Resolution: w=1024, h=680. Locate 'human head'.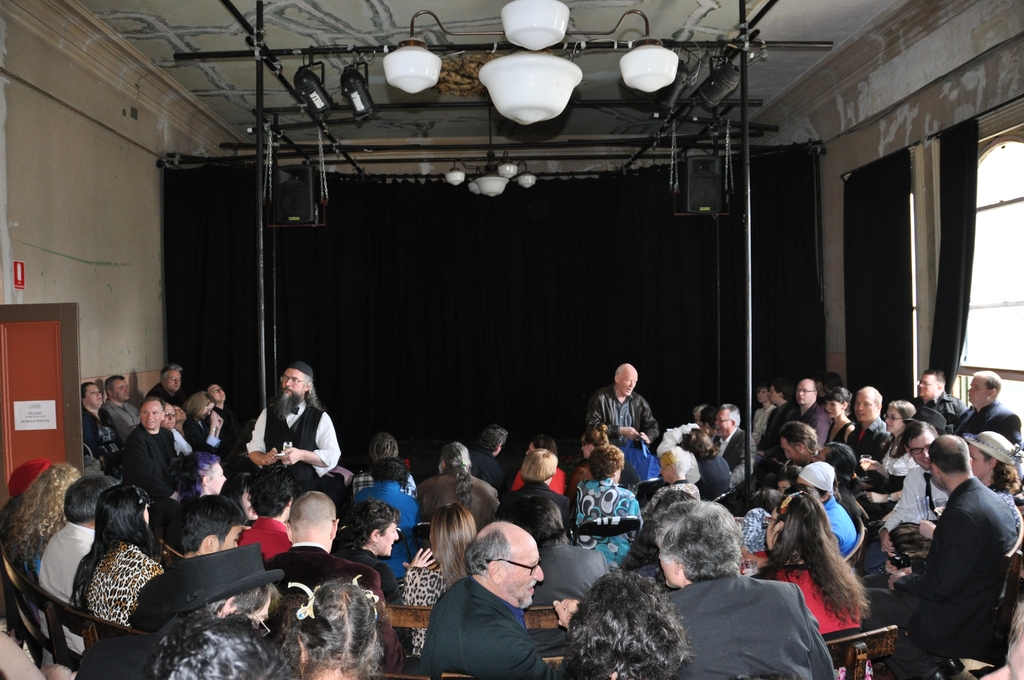
<bbox>284, 494, 339, 554</bbox>.
